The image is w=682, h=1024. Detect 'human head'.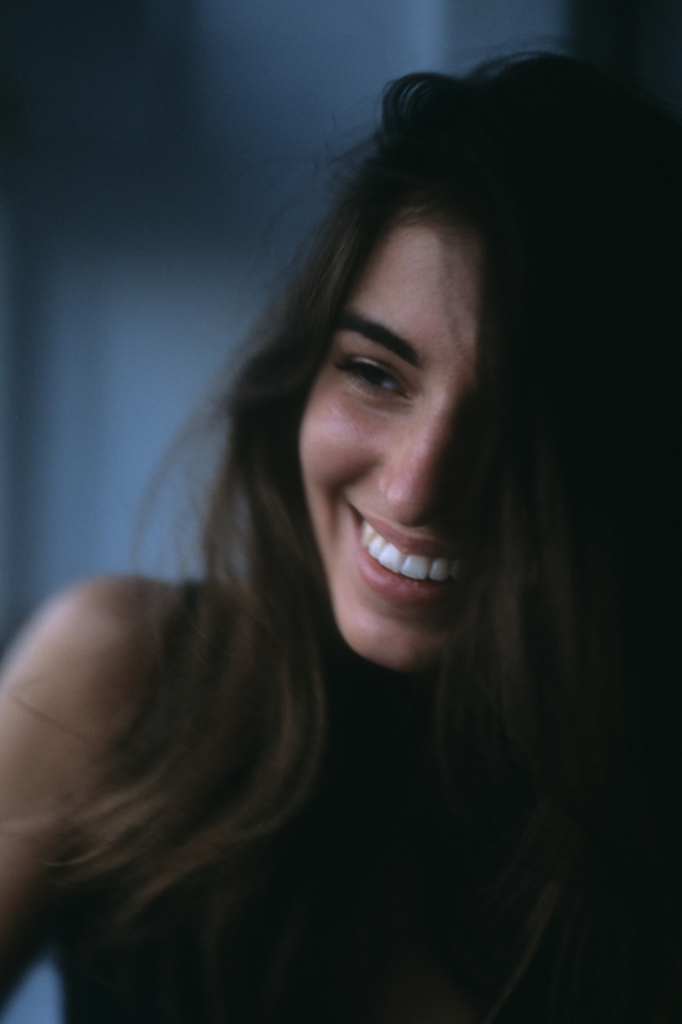
Detection: Rect(248, 86, 554, 602).
